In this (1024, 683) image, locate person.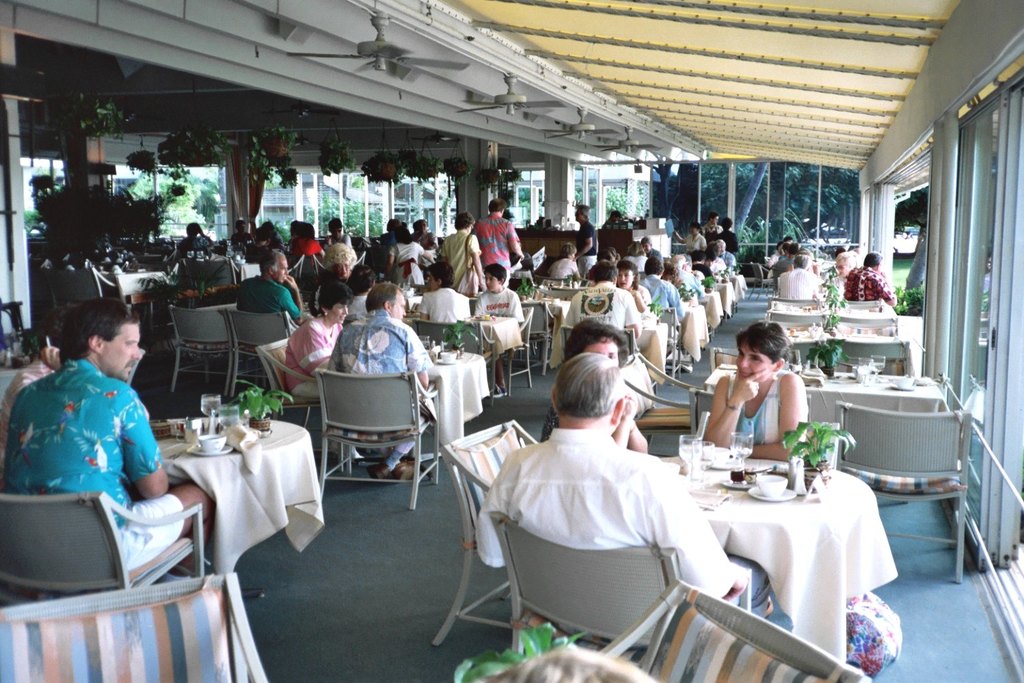
Bounding box: {"x1": 544, "y1": 316, "x2": 652, "y2": 458}.
